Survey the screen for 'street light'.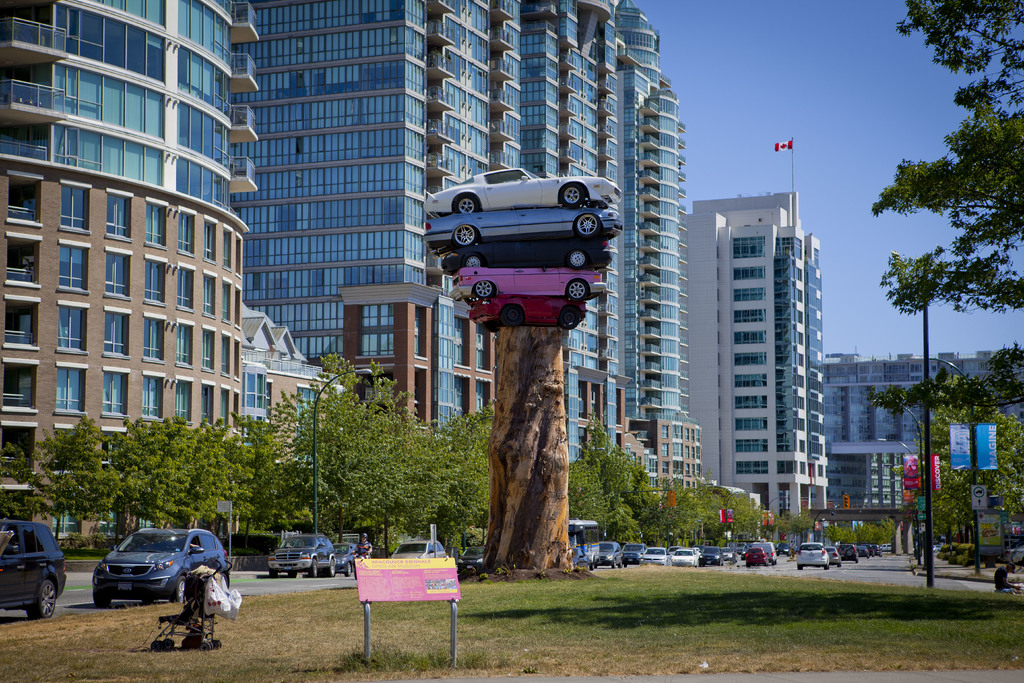
Survey found: <bbox>570, 443, 609, 467</bbox>.
